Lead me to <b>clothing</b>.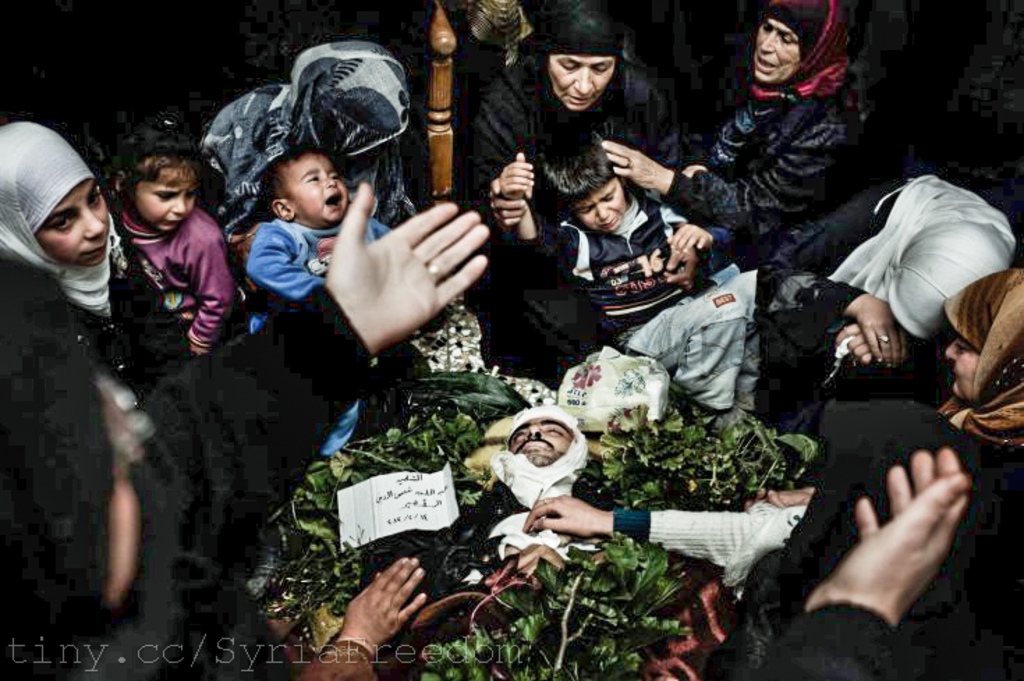
Lead to [x1=669, y1=79, x2=850, y2=267].
